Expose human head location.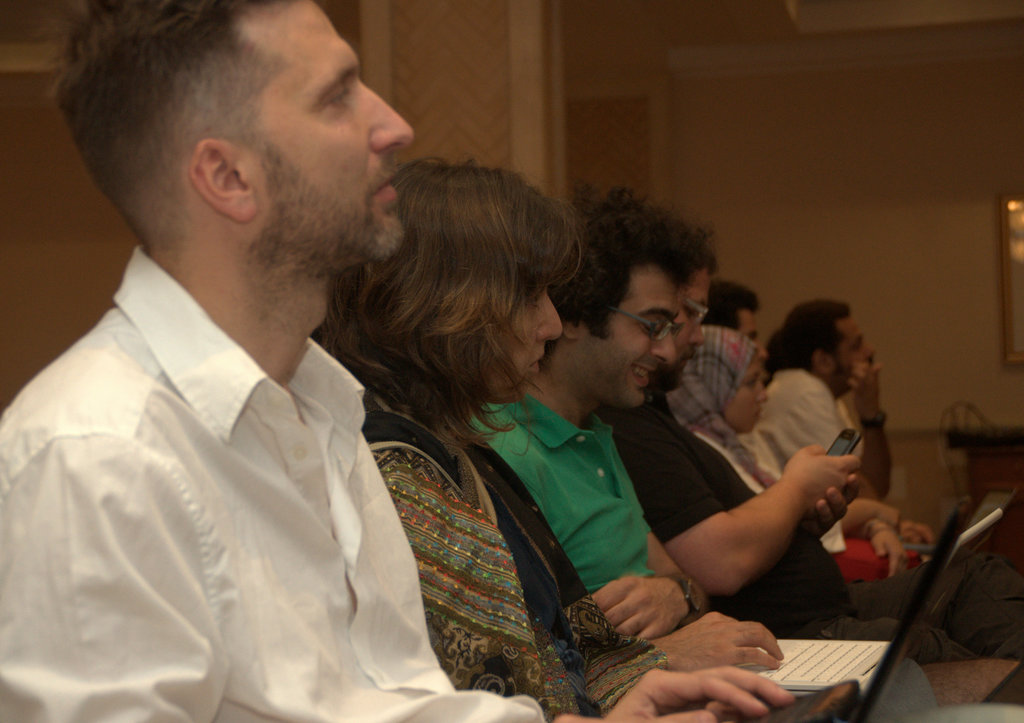
Exposed at region(681, 326, 771, 436).
